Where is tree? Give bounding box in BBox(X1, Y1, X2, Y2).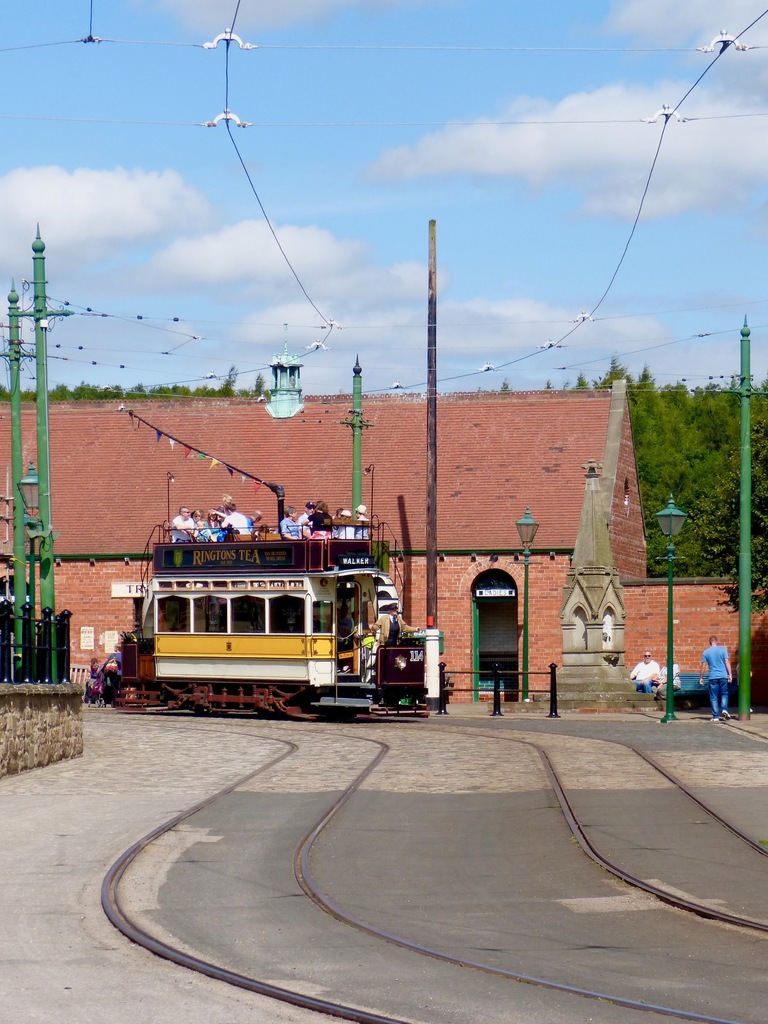
BBox(652, 365, 732, 566).
